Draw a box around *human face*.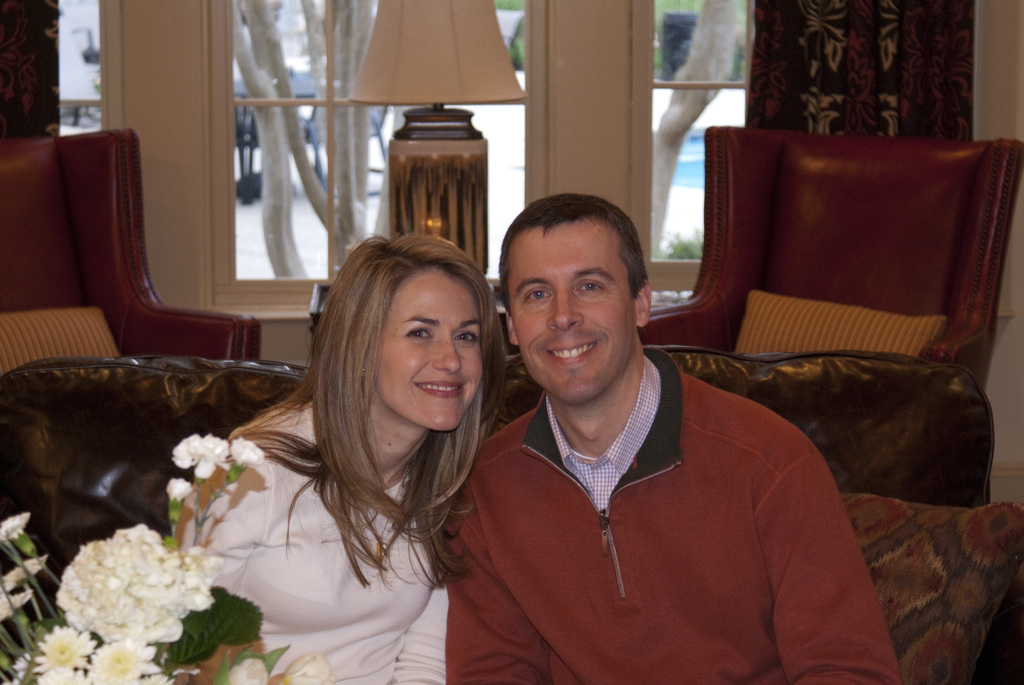
box(506, 219, 634, 404).
